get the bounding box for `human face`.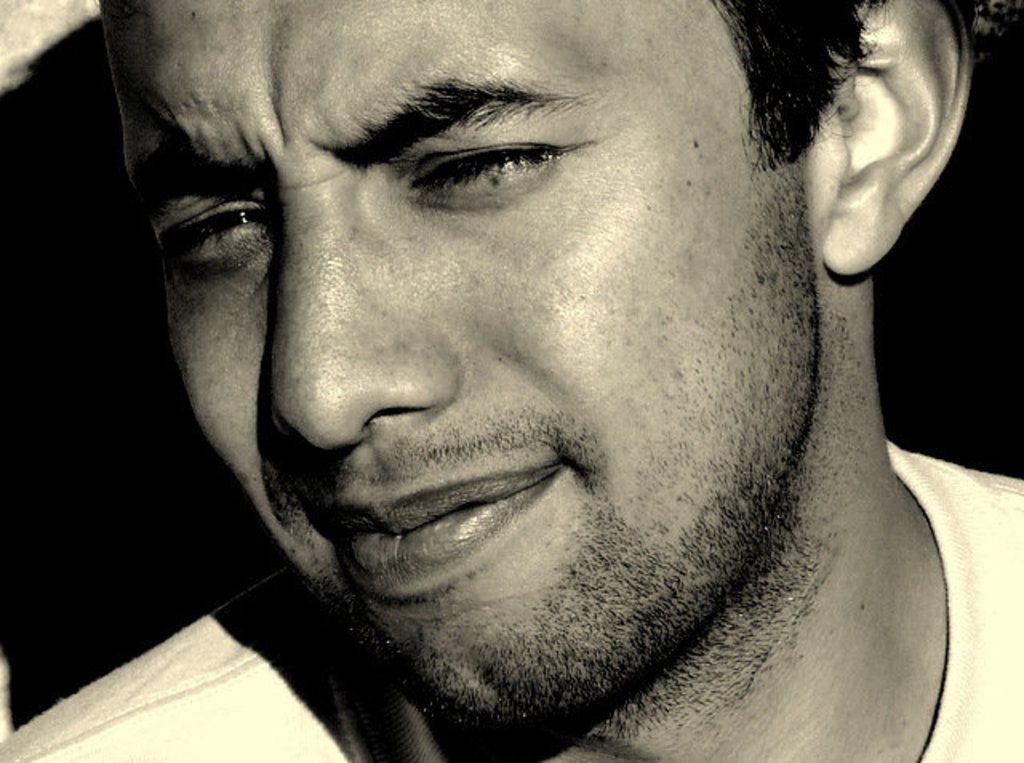
93 0 824 729.
